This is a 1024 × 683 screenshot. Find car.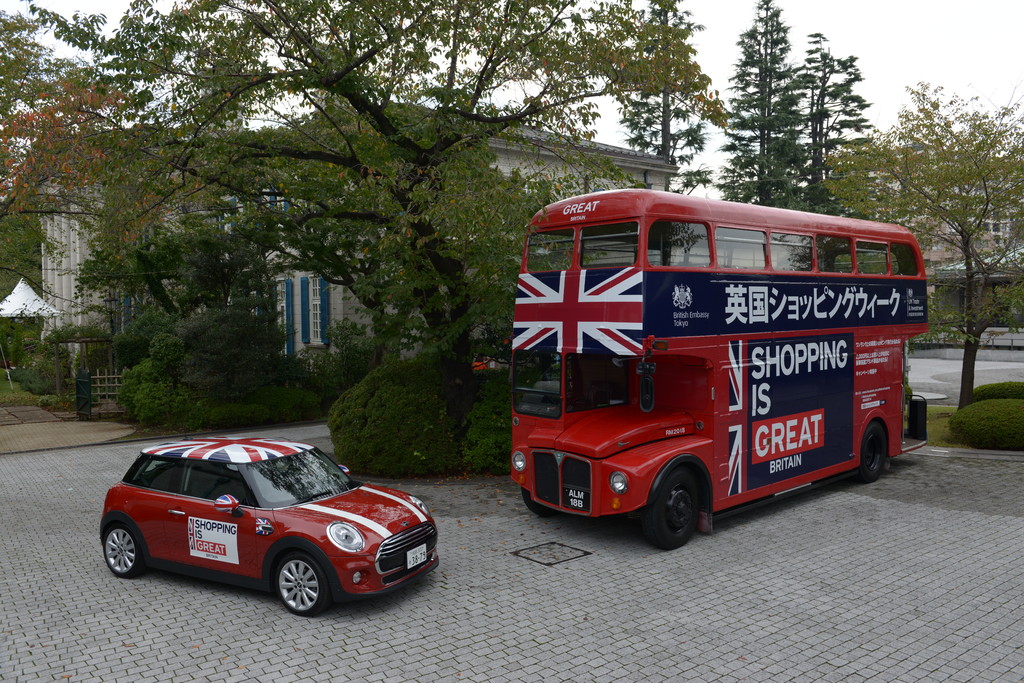
Bounding box: bbox=[100, 439, 443, 614].
